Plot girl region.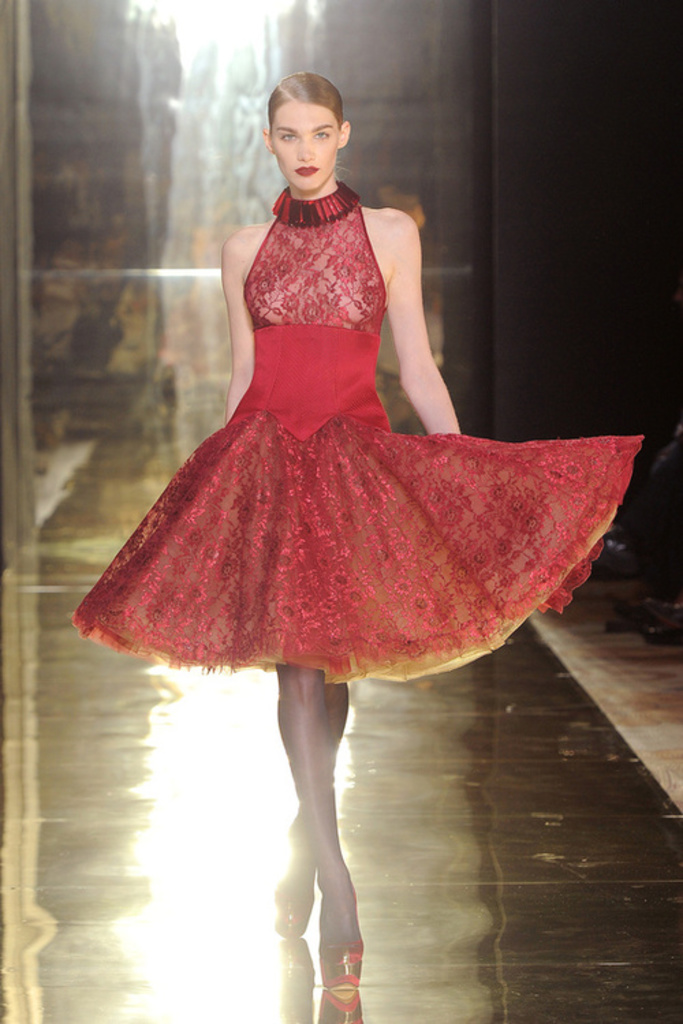
Plotted at rect(70, 68, 645, 1008).
